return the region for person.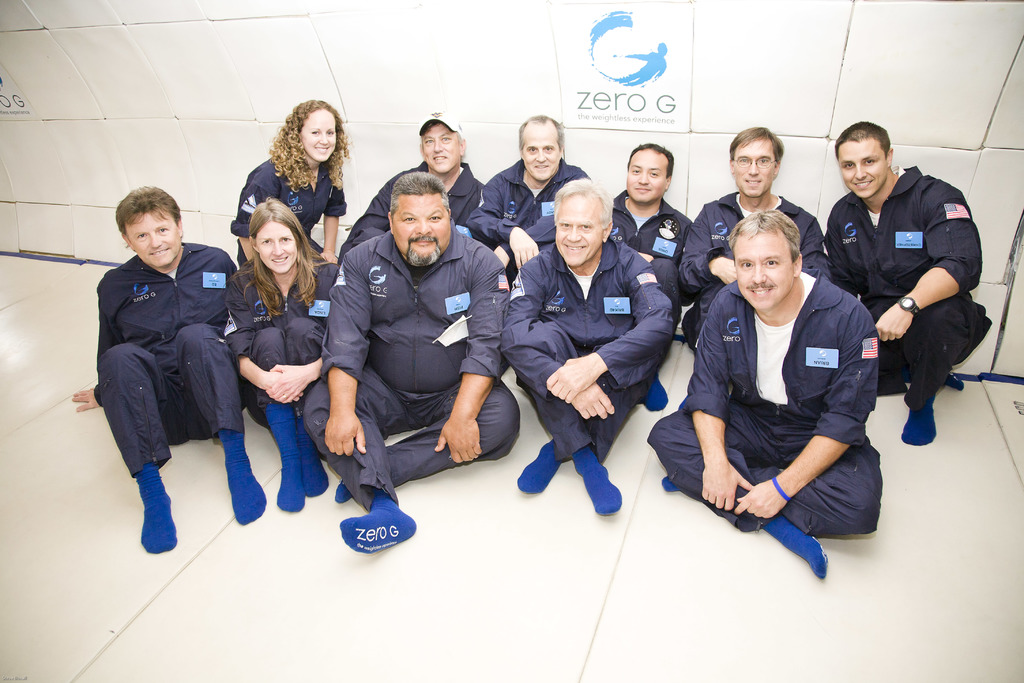
select_region(91, 167, 233, 559).
